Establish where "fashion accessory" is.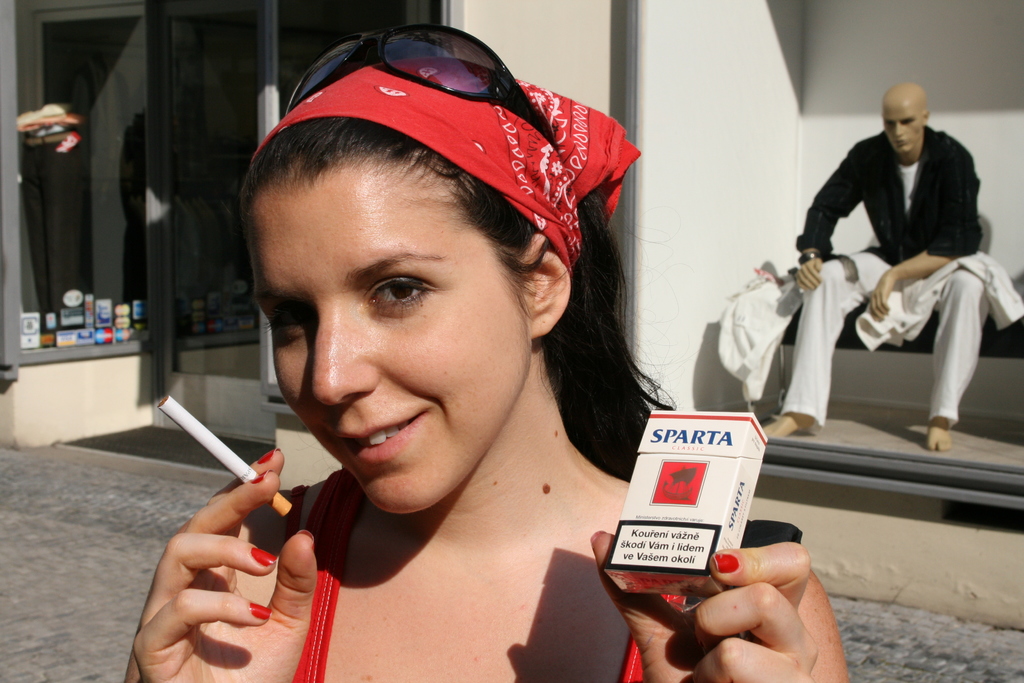
Established at <box>287,24,556,147</box>.
